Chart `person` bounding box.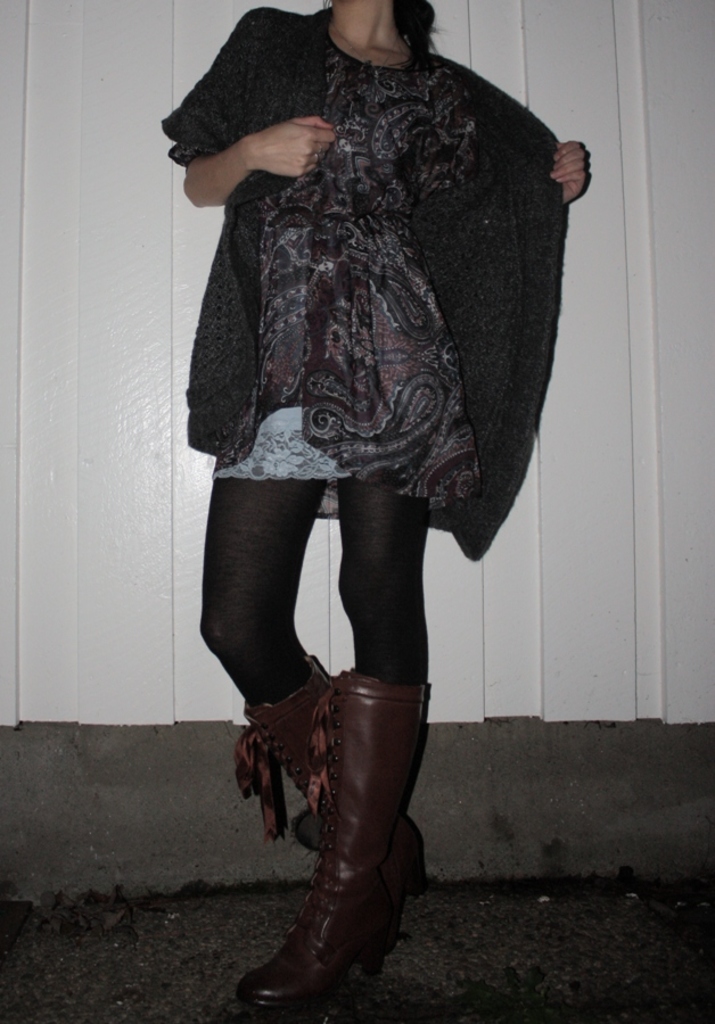
Charted: (left=167, top=0, right=592, bottom=1021).
